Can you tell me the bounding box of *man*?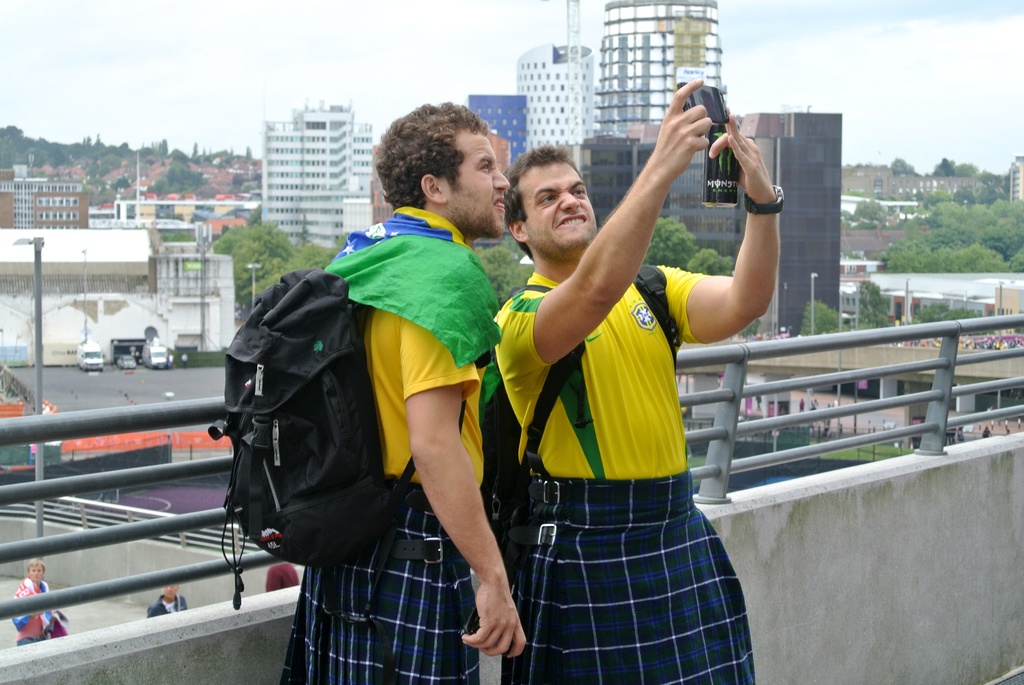
bbox=[280, 98, 532, 684].
